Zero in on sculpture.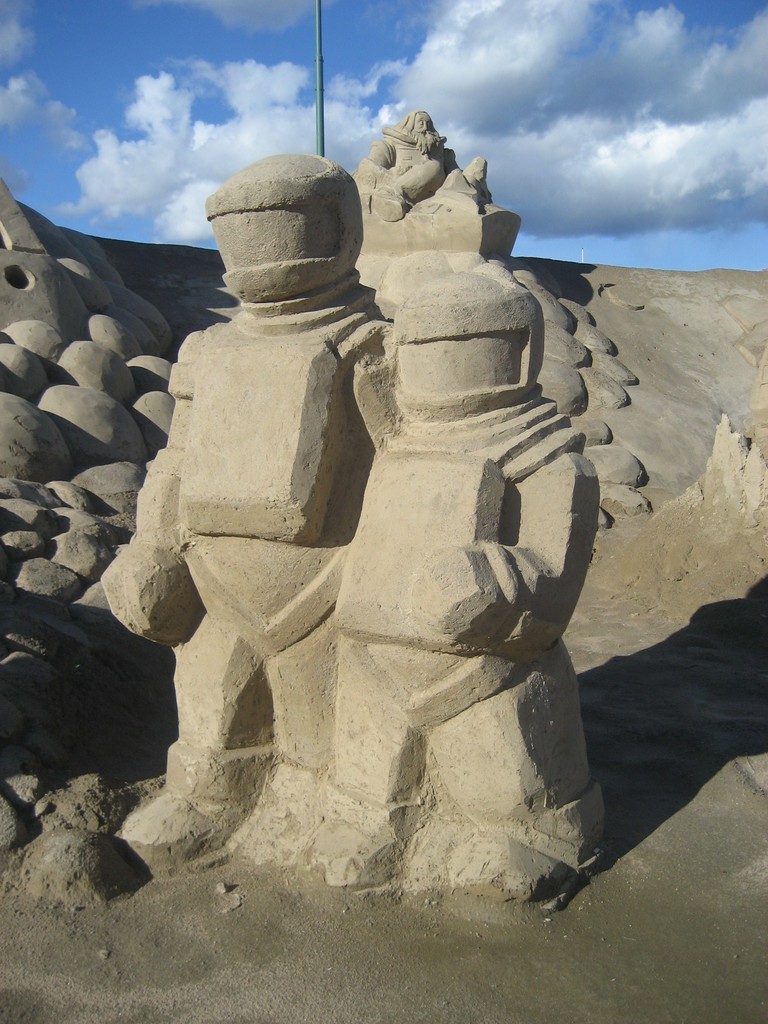
Zeroed in: region(93, 27, 646, 905).
